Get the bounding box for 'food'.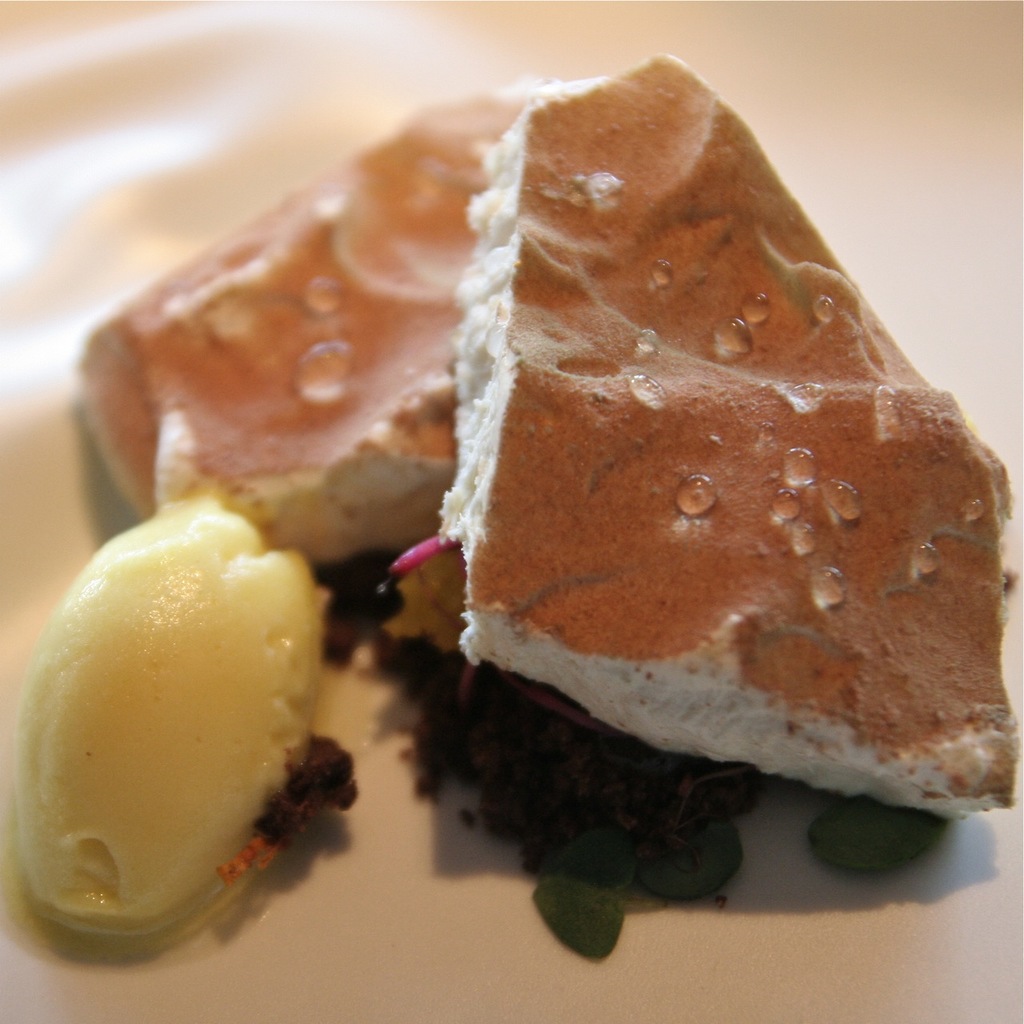
region(296, 546, 965, 959).
